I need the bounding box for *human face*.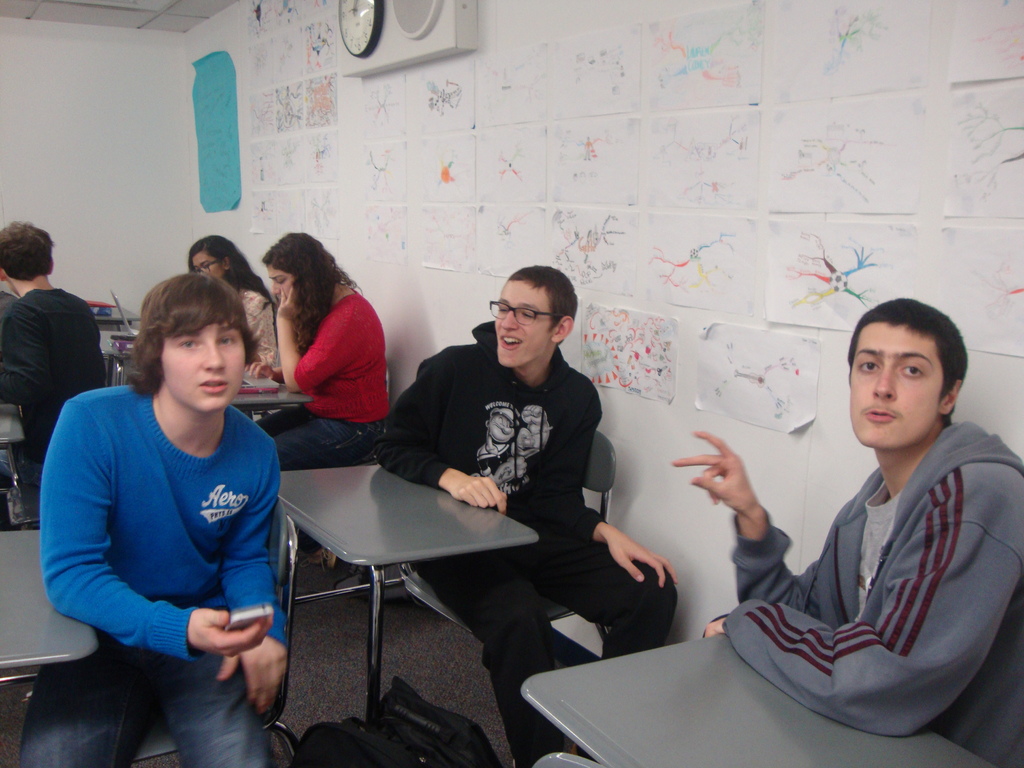
Here it is: locate(193, 254, 218, 280).
